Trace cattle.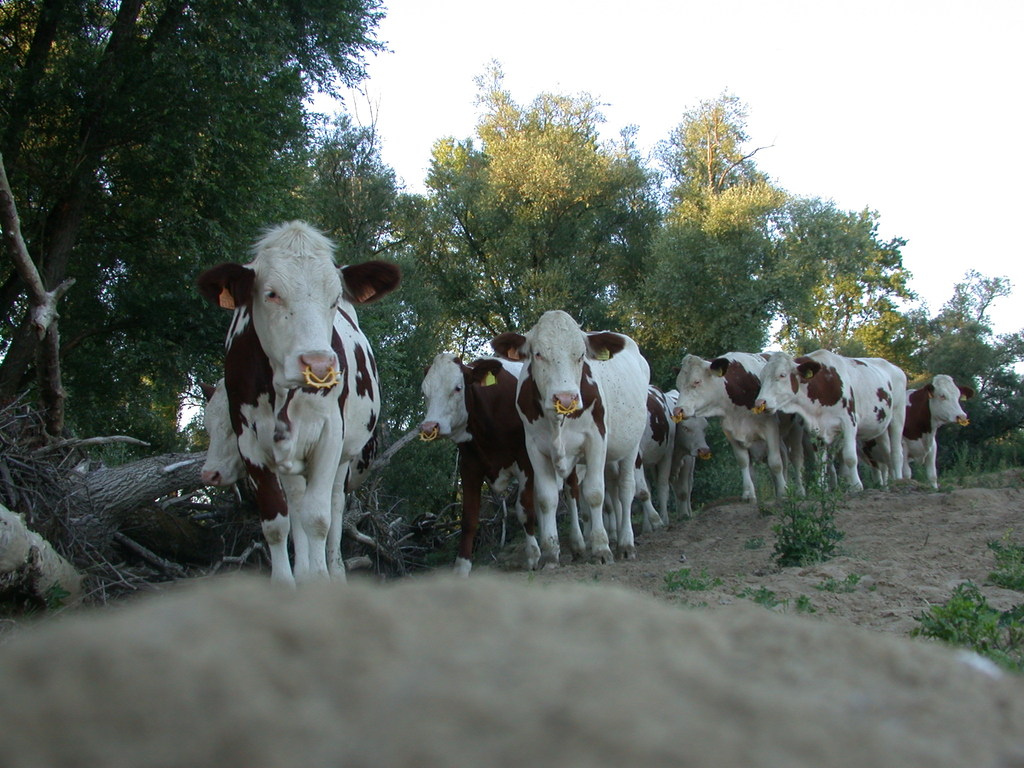
Traced to Rect(670, 358, 805, 502).
